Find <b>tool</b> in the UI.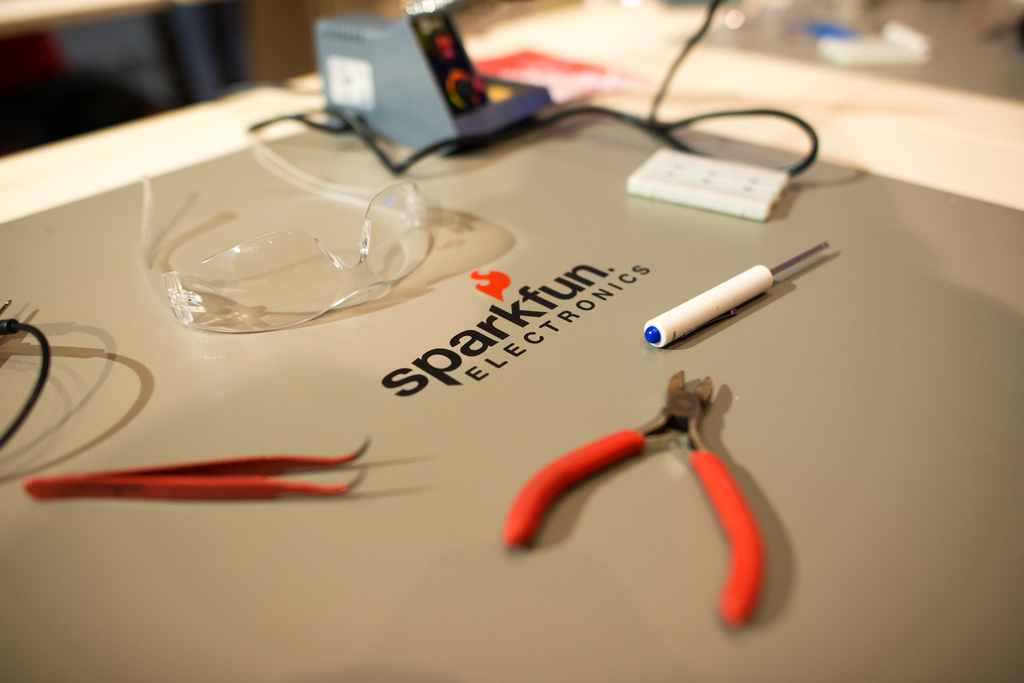
UI element at 634:237:833:348.
